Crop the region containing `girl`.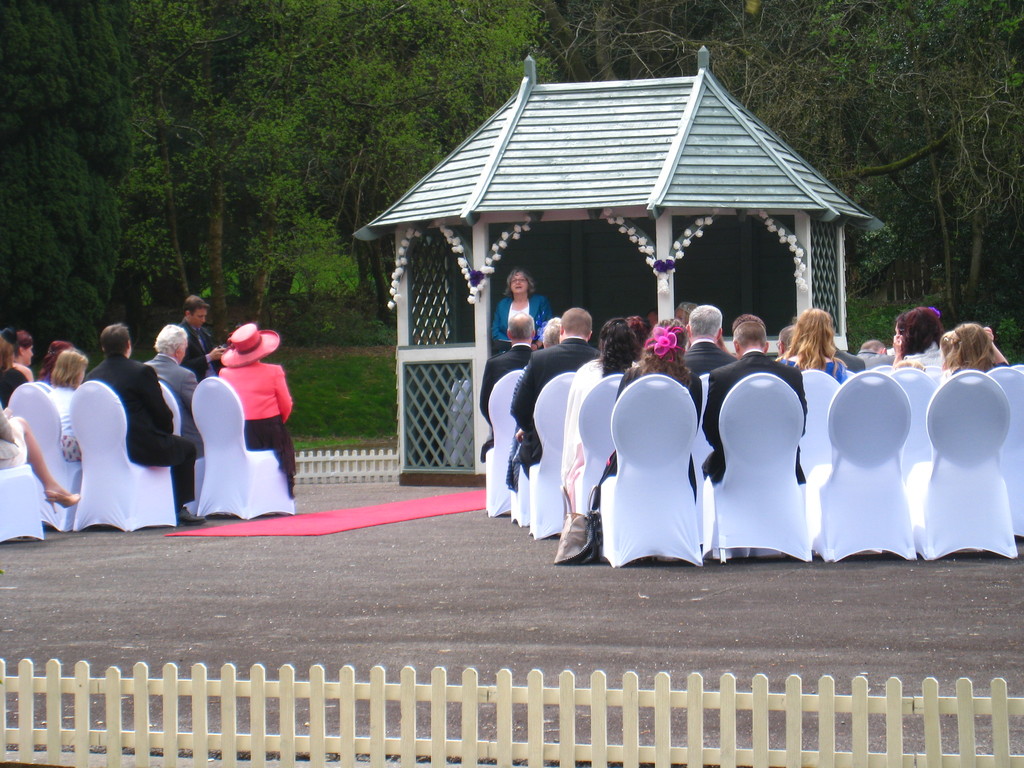
Crop region: 775, 308, 845, 381.
